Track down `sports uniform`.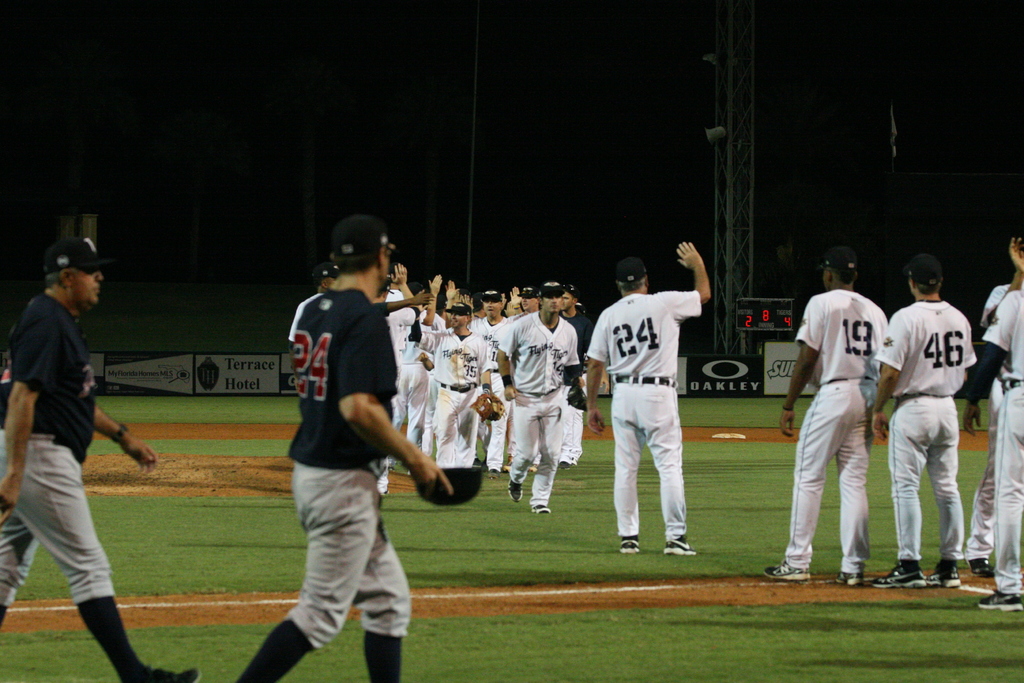
Tracked to 870:304:978:575.
